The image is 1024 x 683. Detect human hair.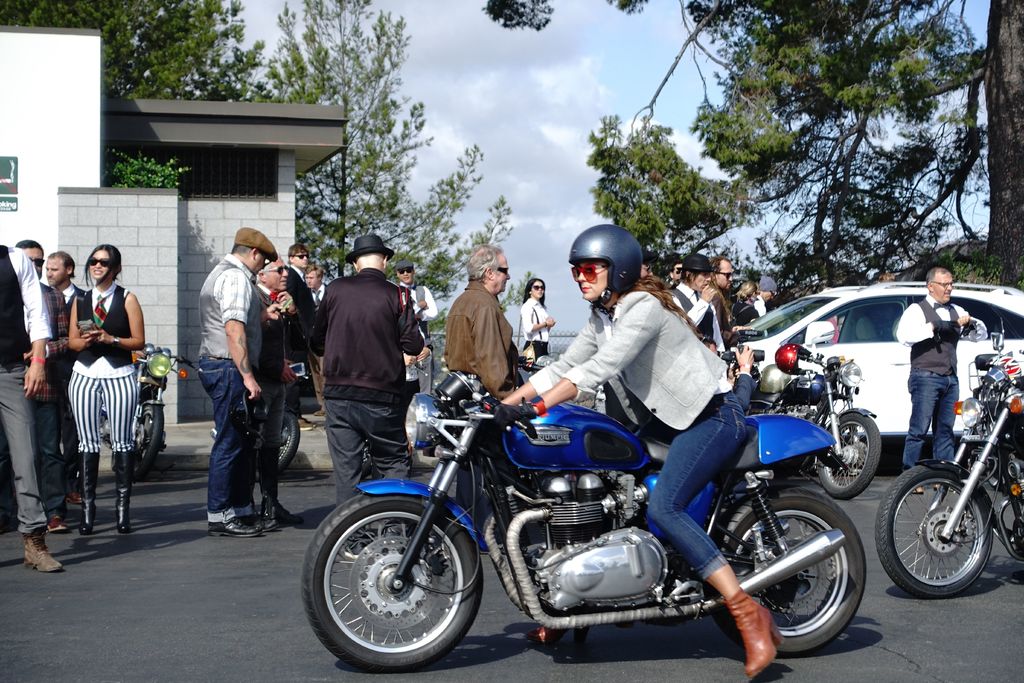
Detection: [left=287, top=243, right=308, bottom=265].
